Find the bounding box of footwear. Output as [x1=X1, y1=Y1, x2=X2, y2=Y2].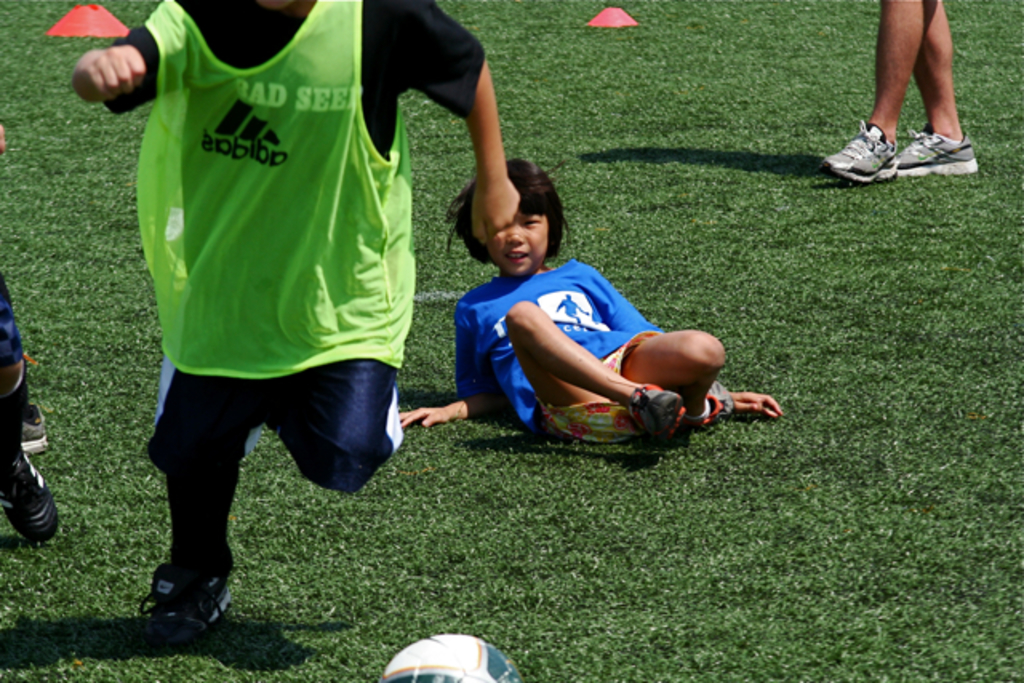
[x1=699, y1=379, x2=736, y2=424].
